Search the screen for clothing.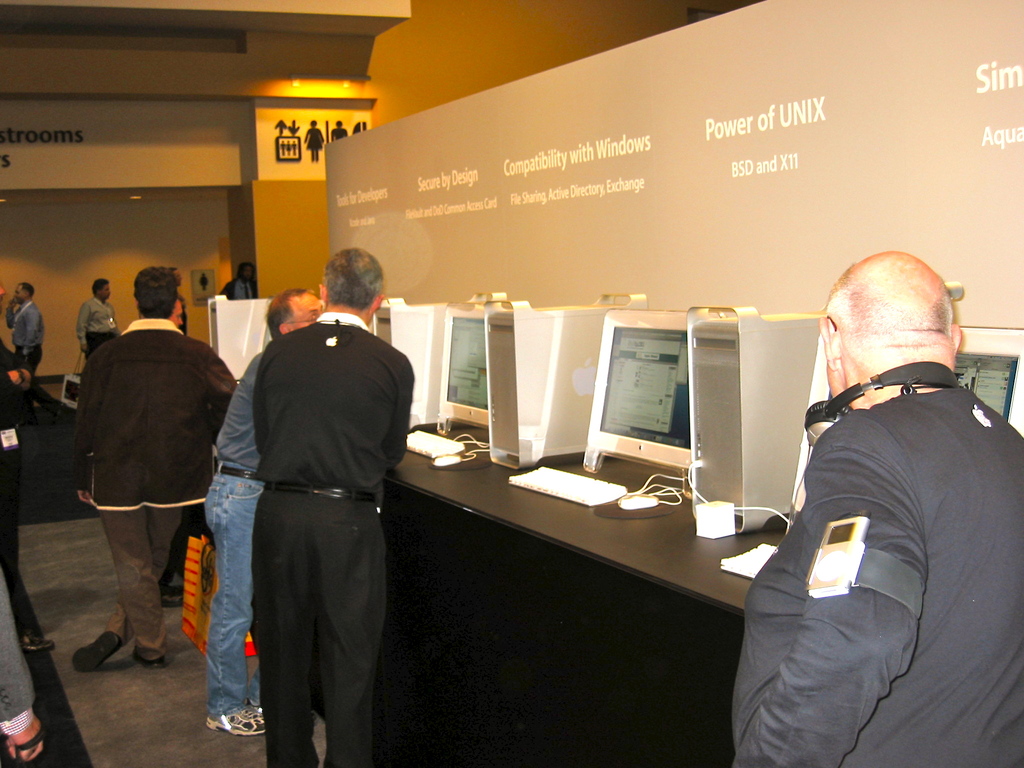
Found at left=68, top=319, right=237, bottom=642.
